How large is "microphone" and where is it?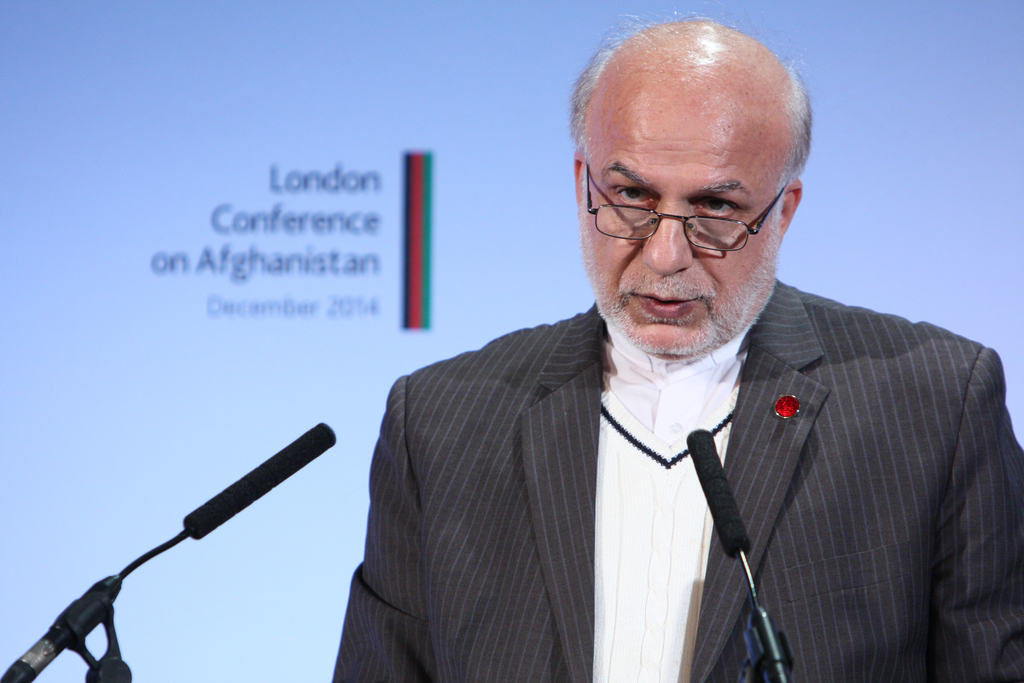
Bounding box: 681, 427, 755, 562.
